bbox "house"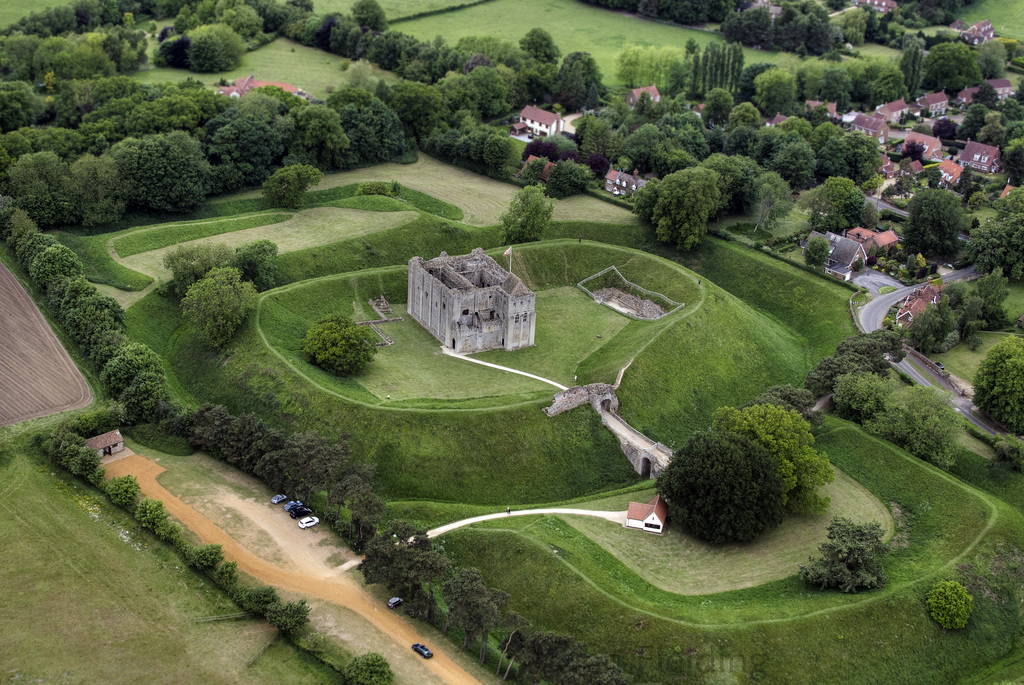
region(984, 75, 1011, 110)
